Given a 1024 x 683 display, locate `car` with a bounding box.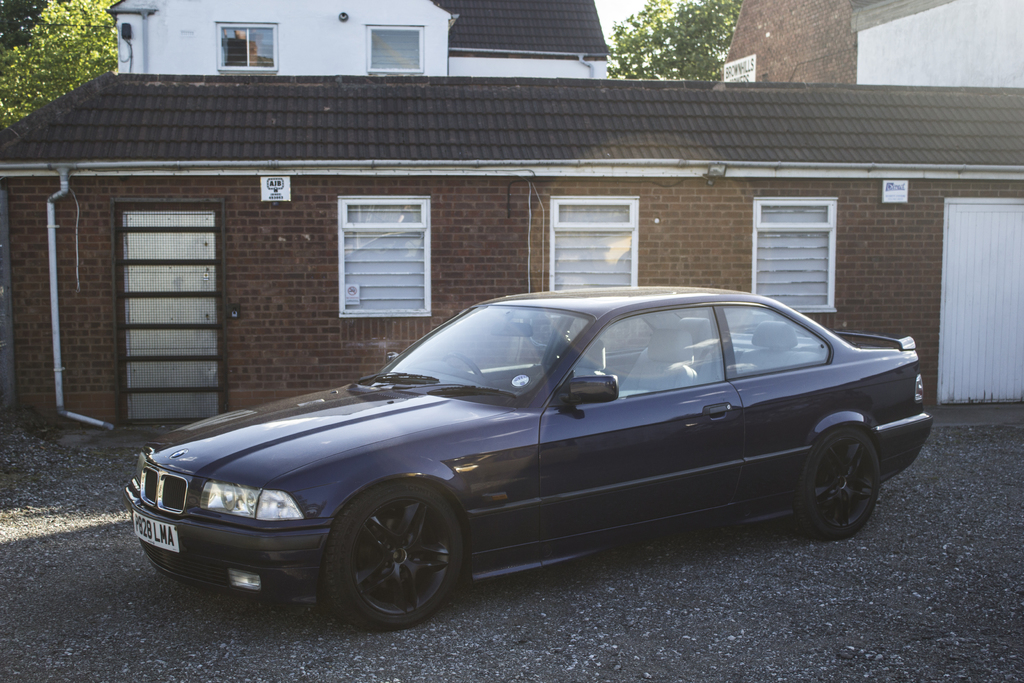
Located: x1=124 y1=285 x2=939 y2=634.
